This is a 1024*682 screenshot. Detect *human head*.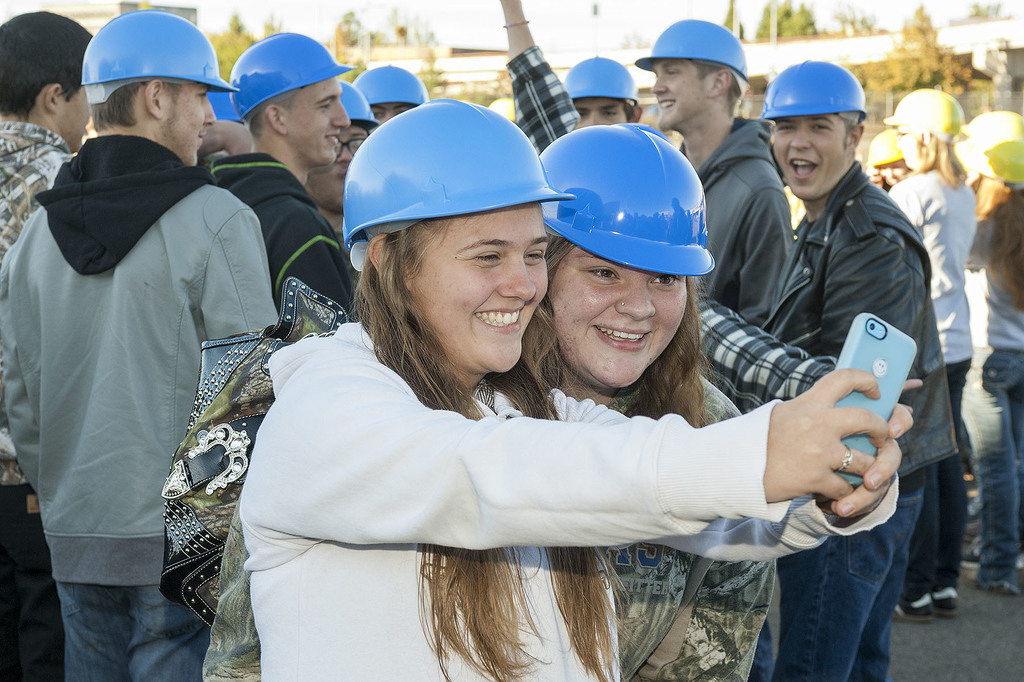
(x1=564, y1=54, x2=641, y2=129).
